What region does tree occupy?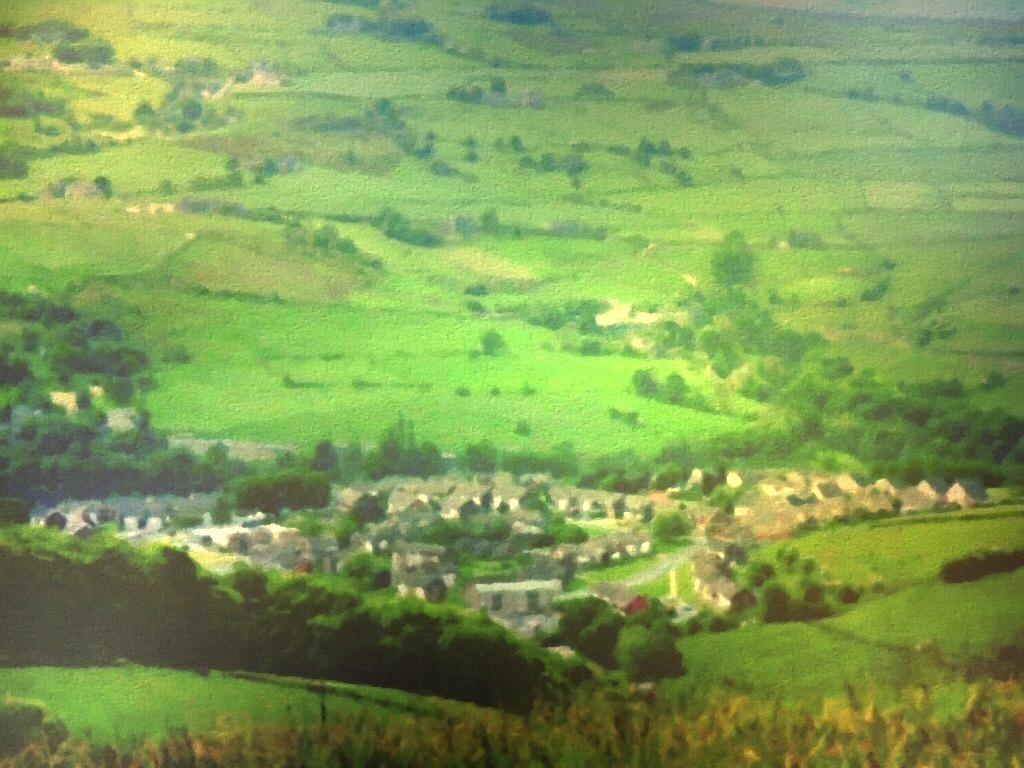
select_region(843, 586, 865, 605).
